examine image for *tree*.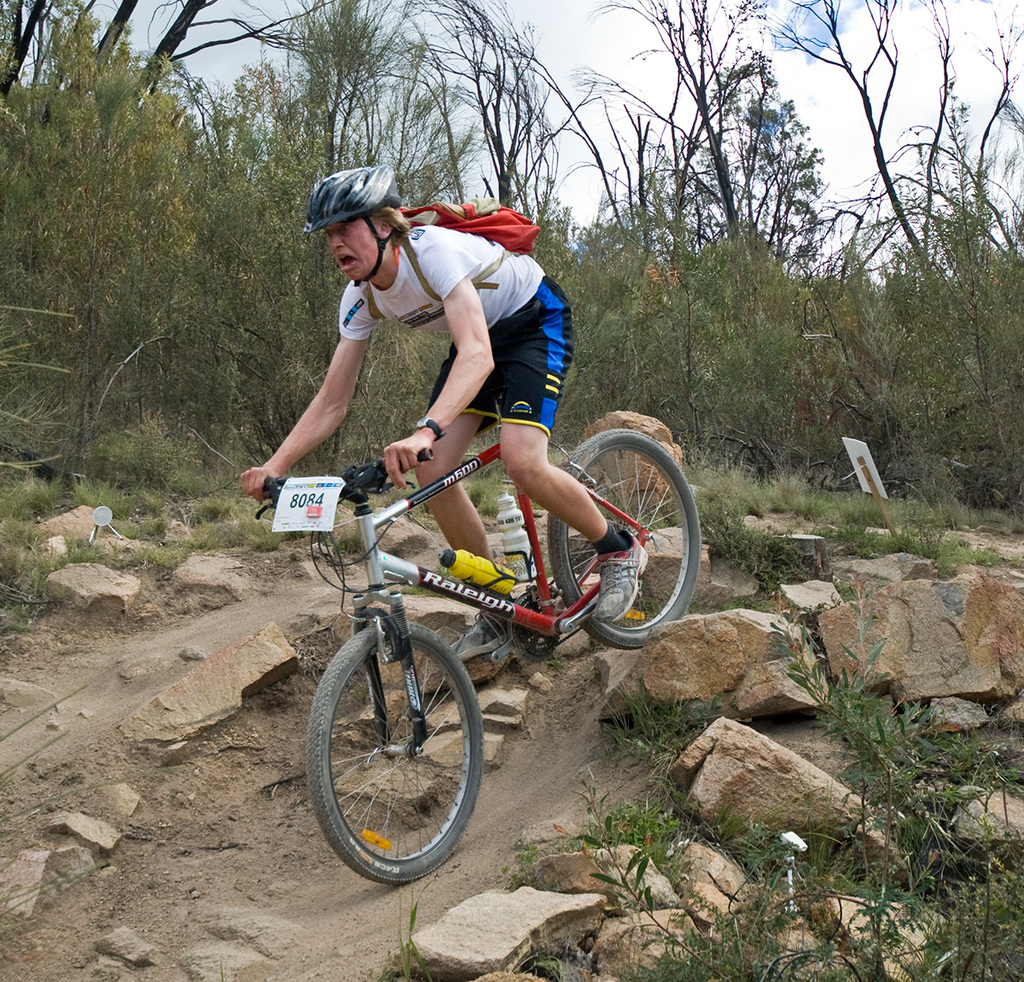
Examination result: (24, 68, 236, 483).
